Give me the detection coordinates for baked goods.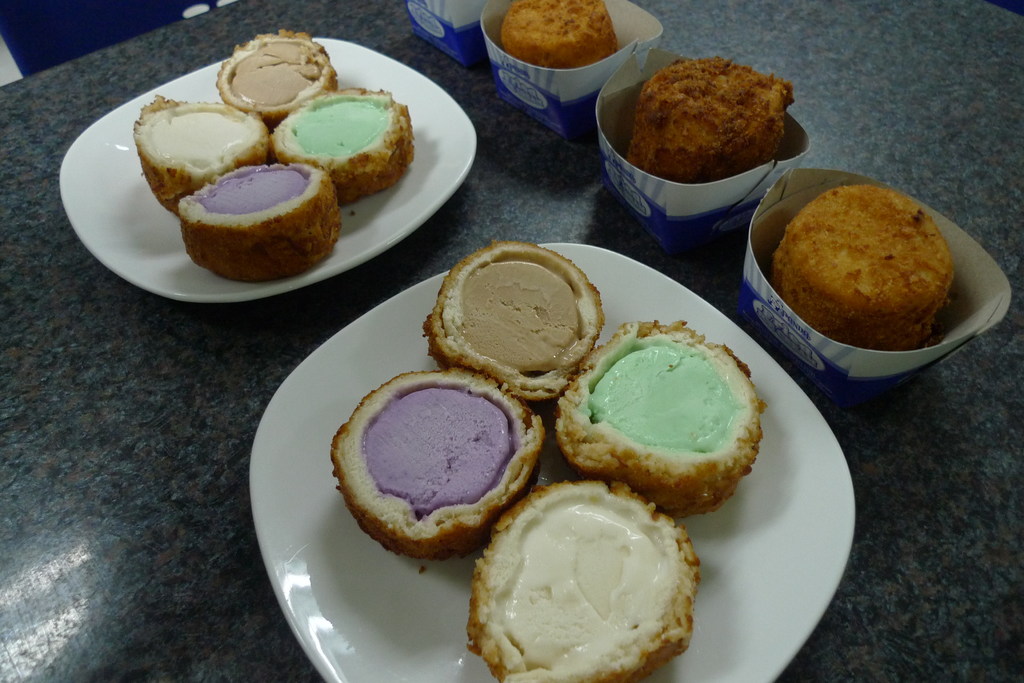
[125, 90, 273, 220].
